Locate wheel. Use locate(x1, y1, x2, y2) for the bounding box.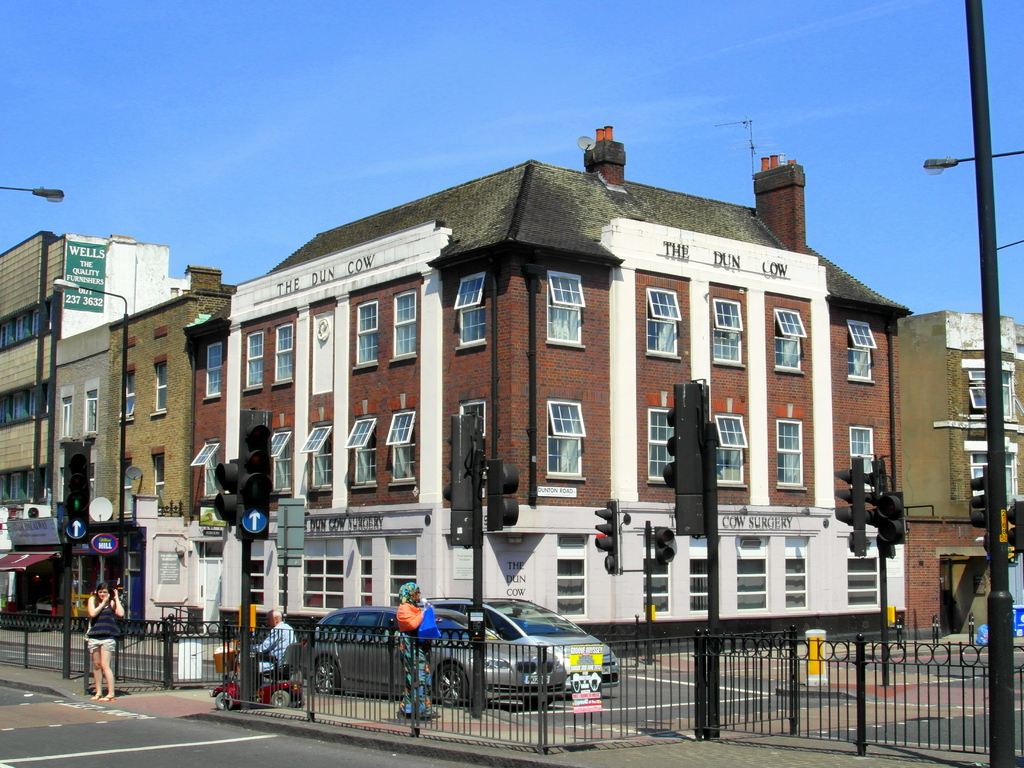
locate(312, 657, 341, 695).
